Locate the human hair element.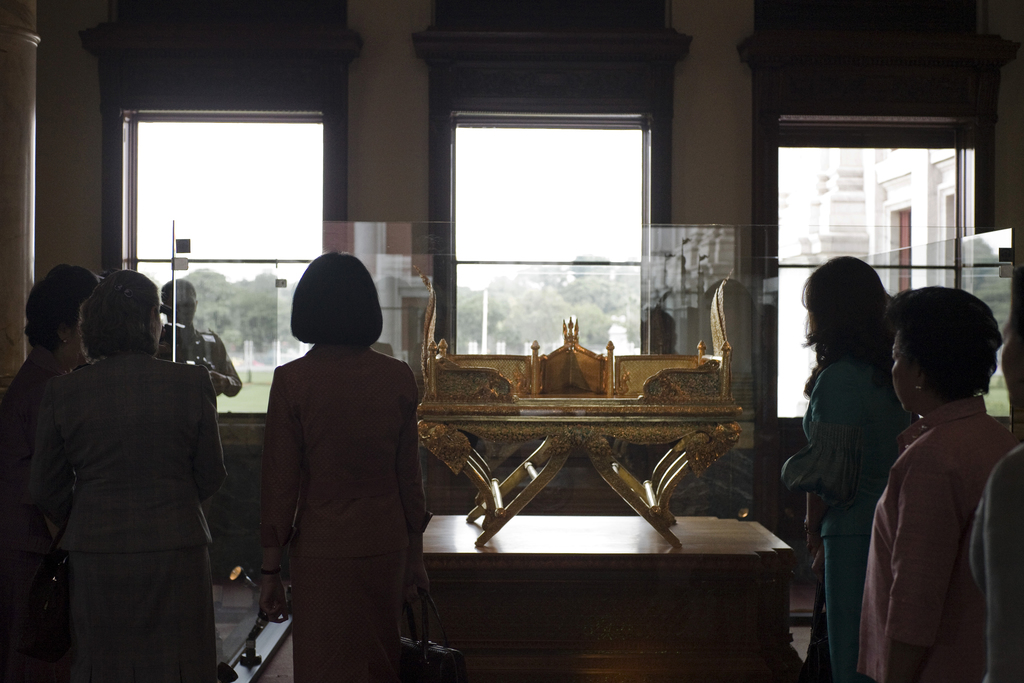
Element bbox: rect(797, 249, 891, 352).
